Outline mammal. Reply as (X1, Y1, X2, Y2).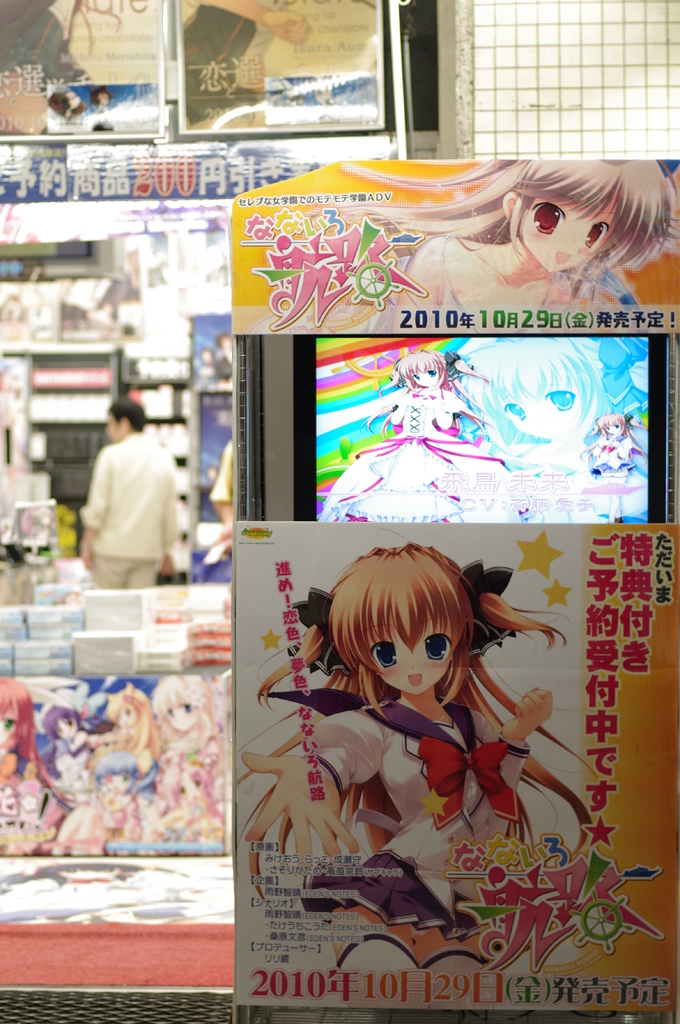
(239, 528, 599, 979).
